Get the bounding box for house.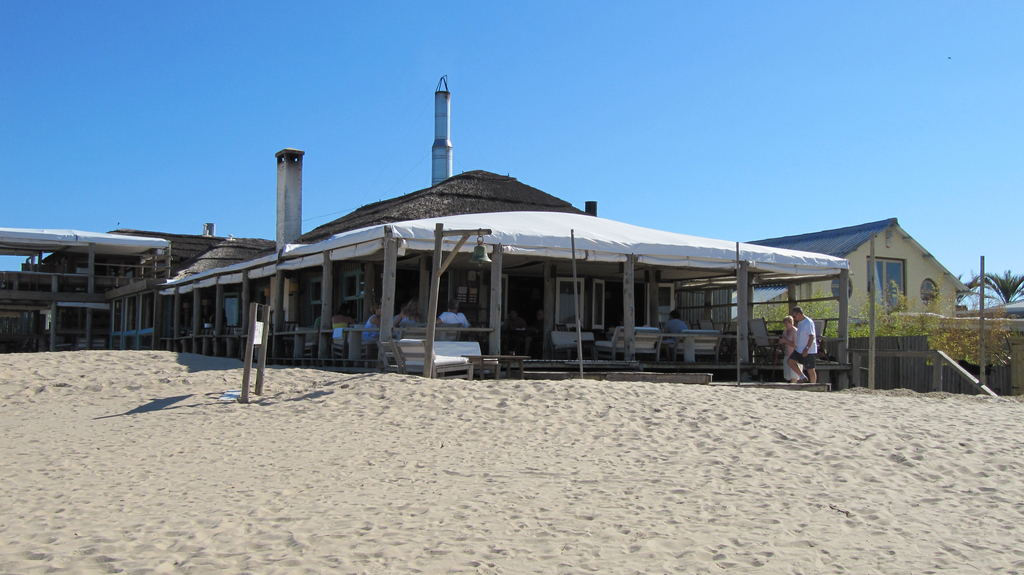
[x1=721, y1=223, x2=964, y2=313].
